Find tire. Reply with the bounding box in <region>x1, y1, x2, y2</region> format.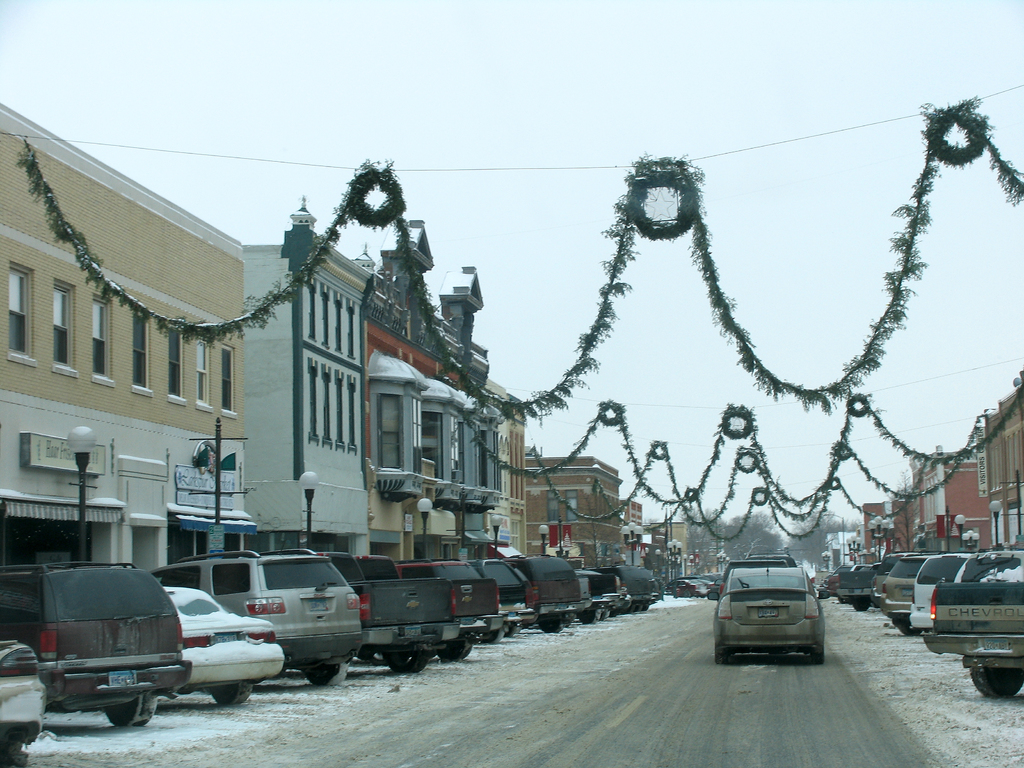
<region>480, 628, 504, 643</region>.
